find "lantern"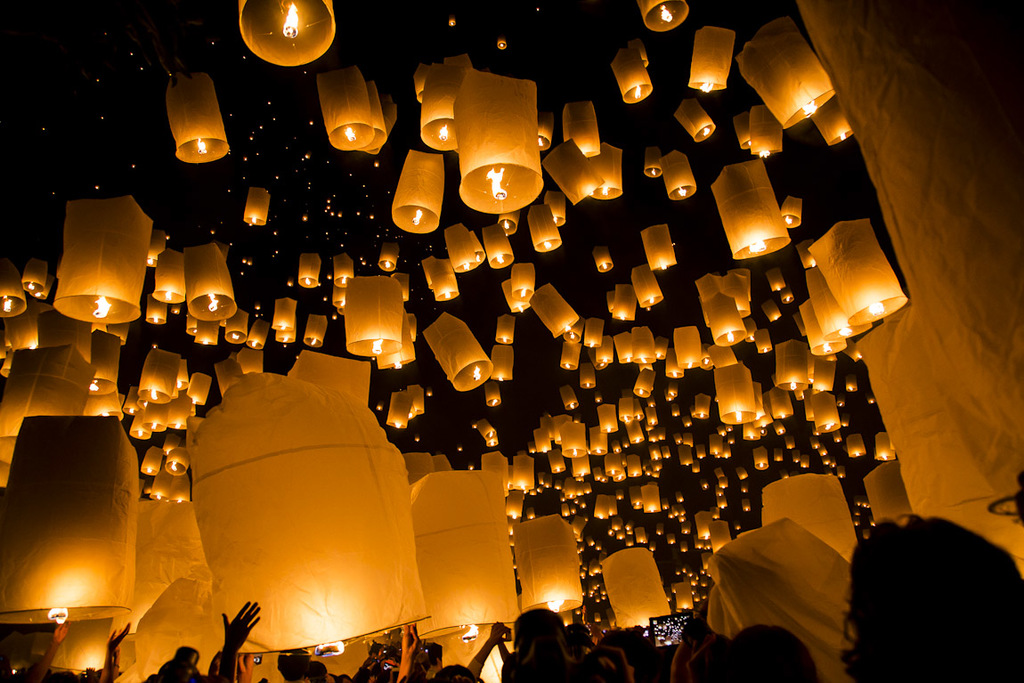
l=810, t=102, r=849, b=139
